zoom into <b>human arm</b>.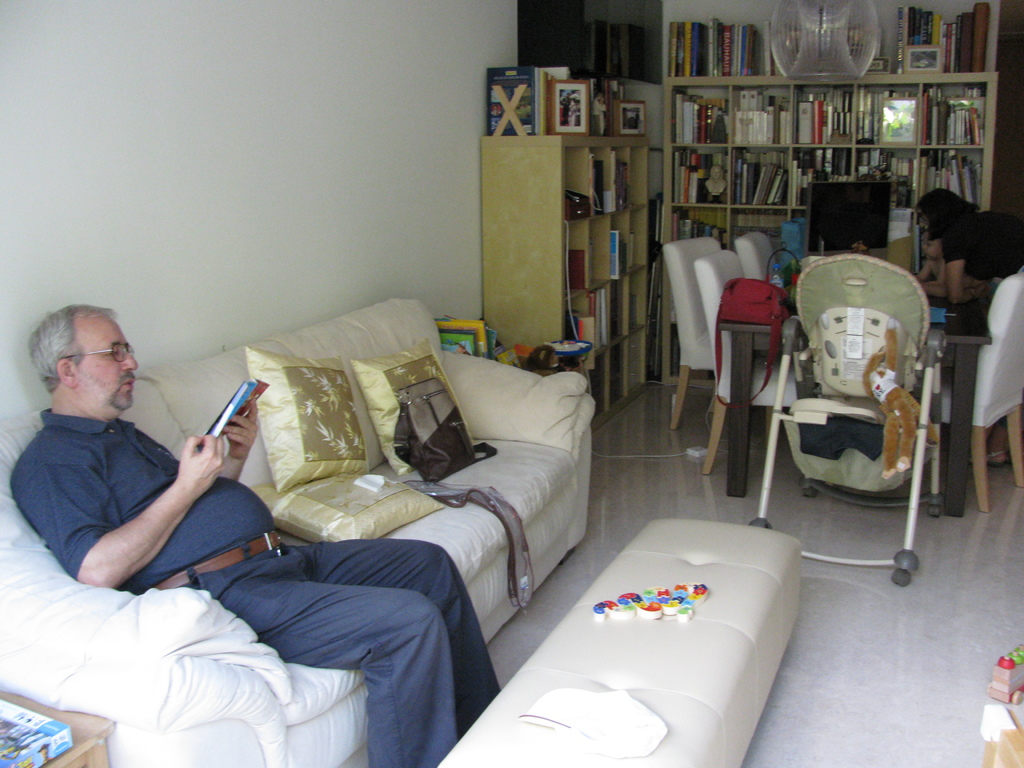
Zoom target: <box>173,390,262,483</box>.
